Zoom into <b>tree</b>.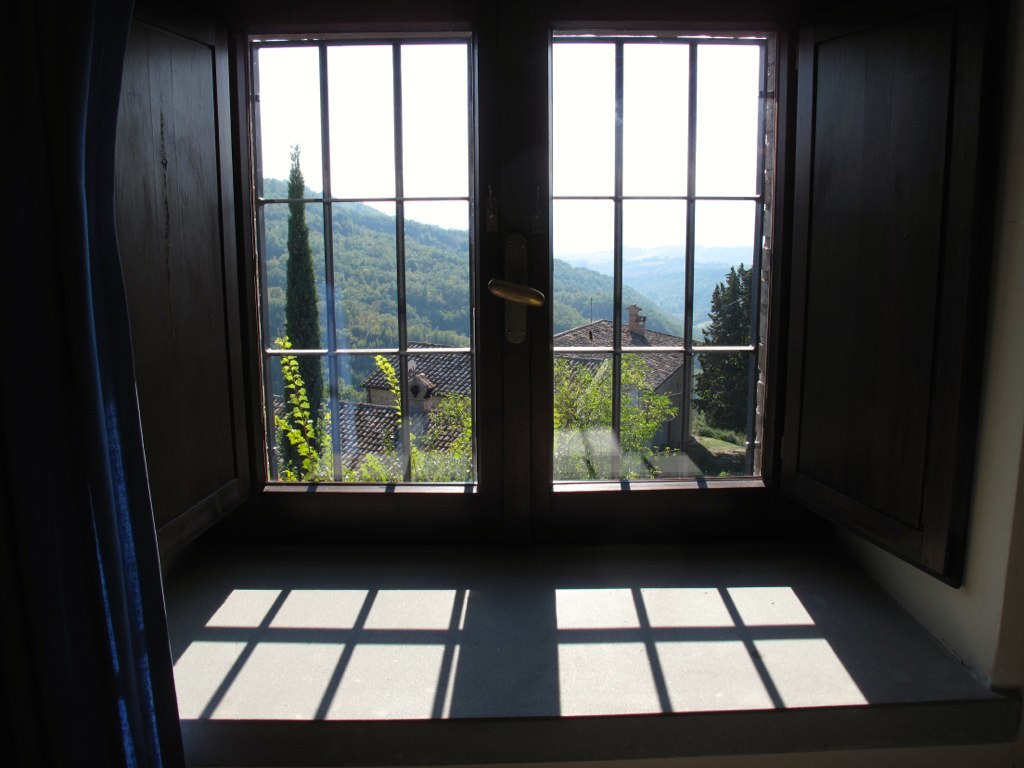
Zoom target: box(275, 349, 418, 479).
